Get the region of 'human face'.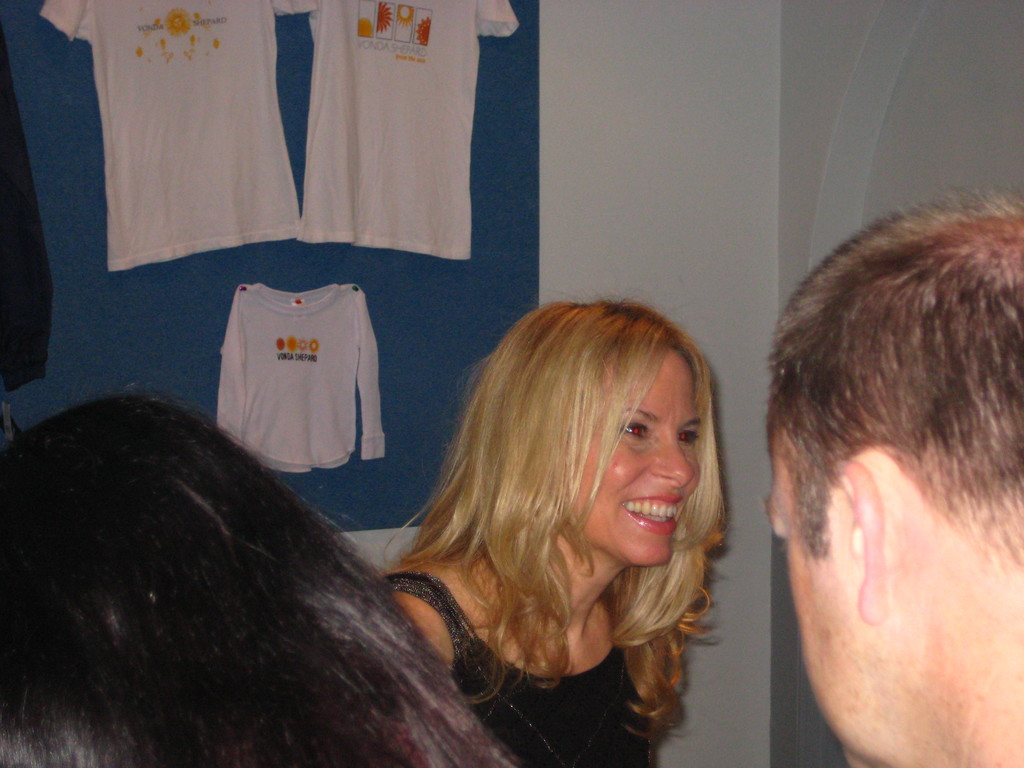
x1=761, y1=430, x2=860, y2=767.
